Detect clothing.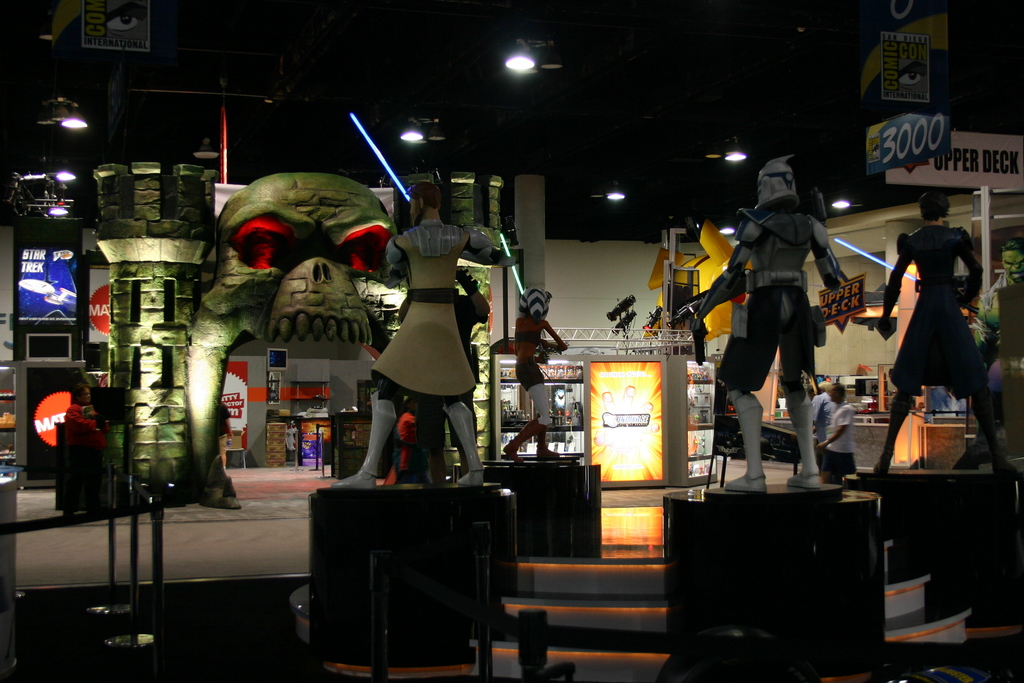
Detected at 712,167,861,450.
